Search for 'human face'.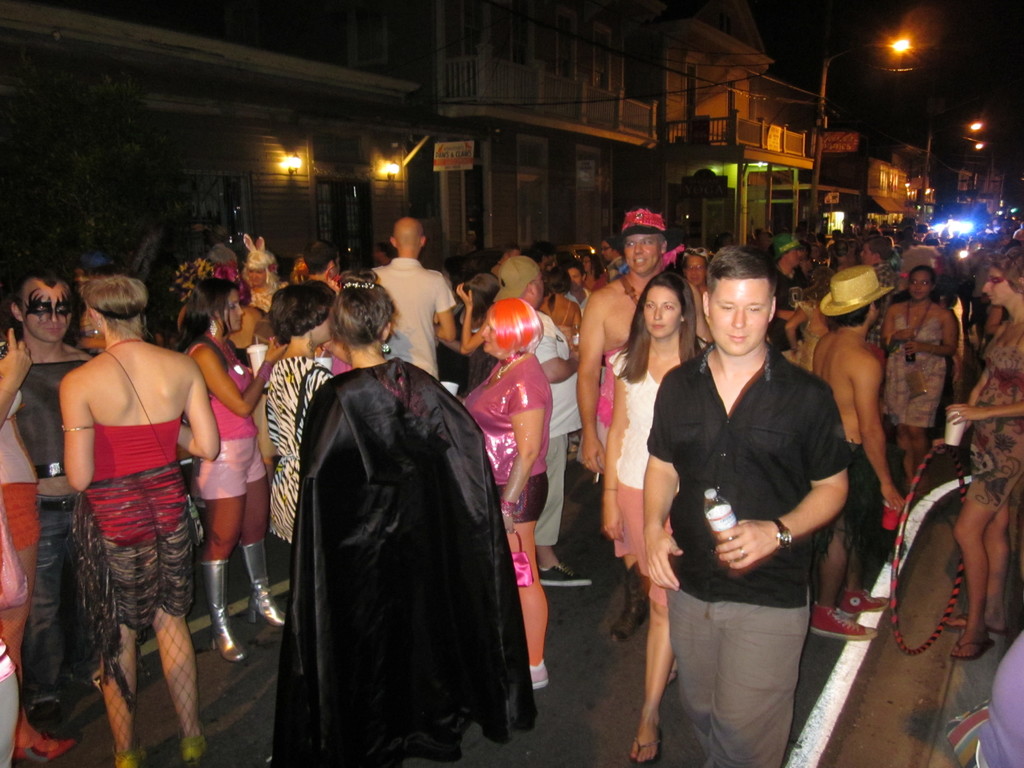
Found at <box>626,234,660,271</box>.
